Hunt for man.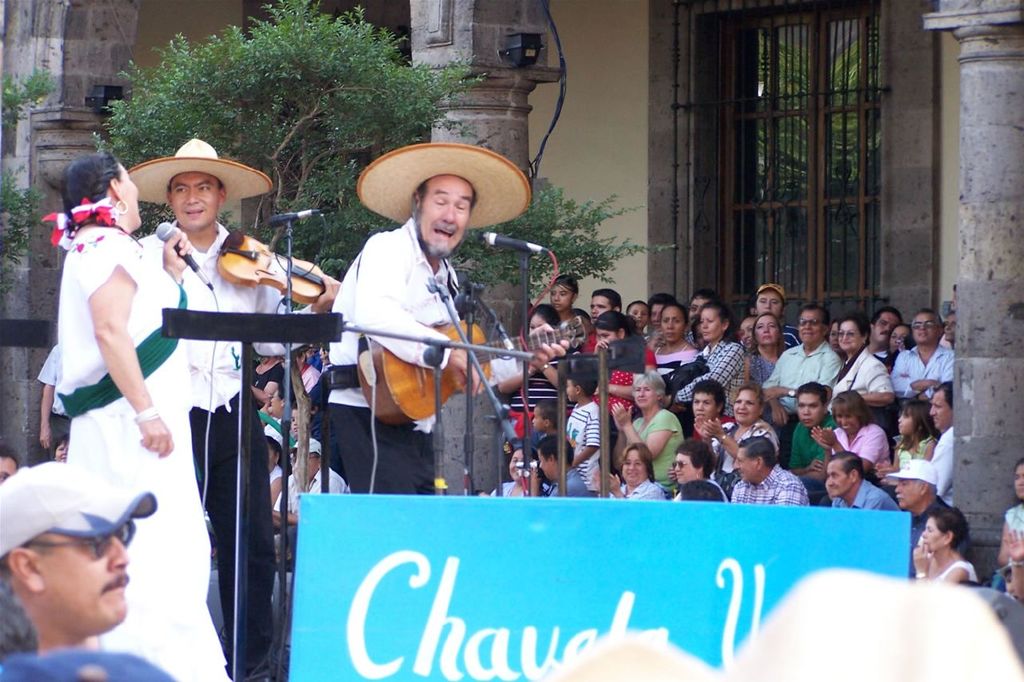
Hunted down at {"x1": 322, "y1": 151, "x2": 547, "y2": 512}.
